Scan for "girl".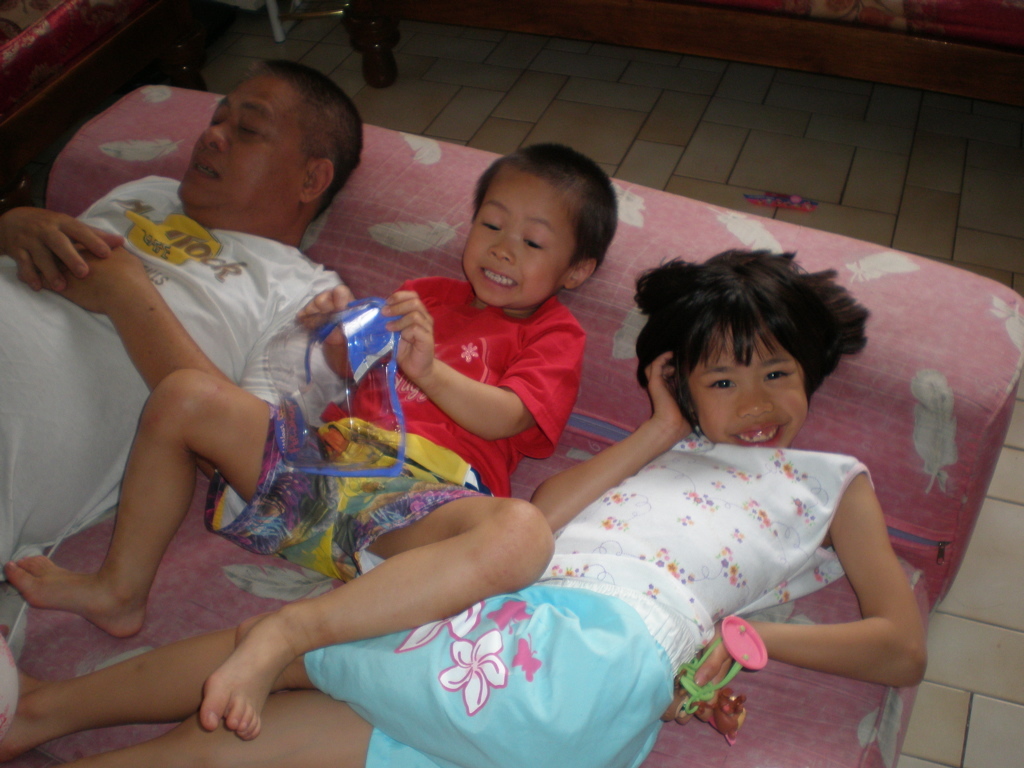
Scan result: [0, 249, 925, 767].
